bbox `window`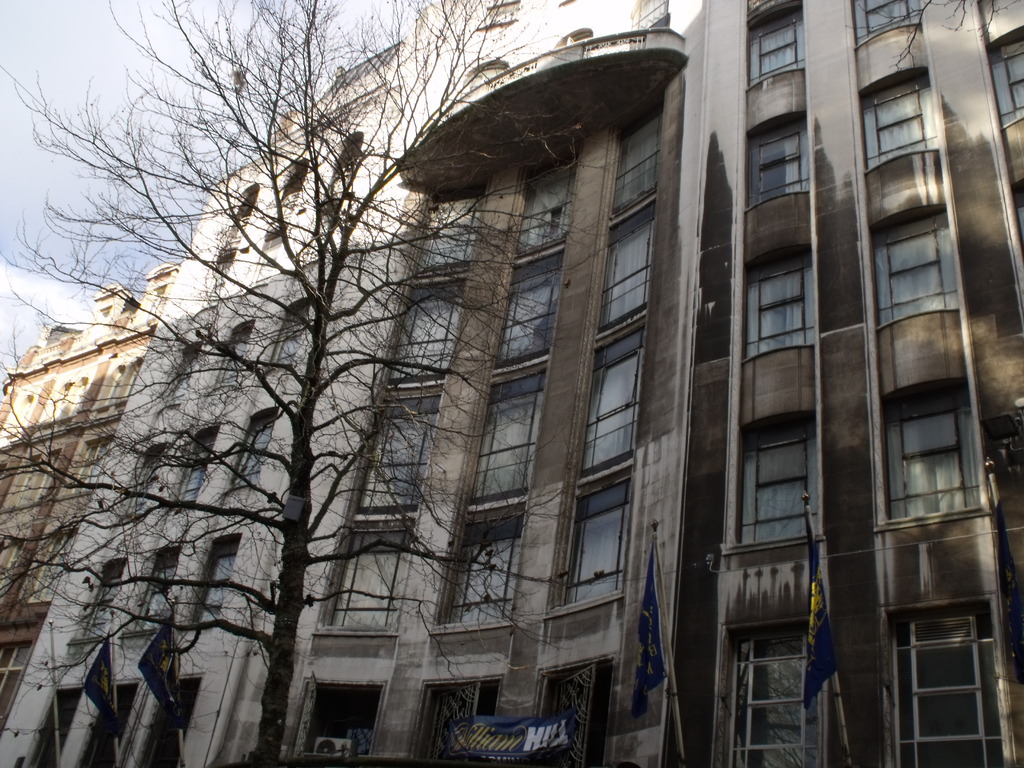
locate(330, 531, 413, 631)
